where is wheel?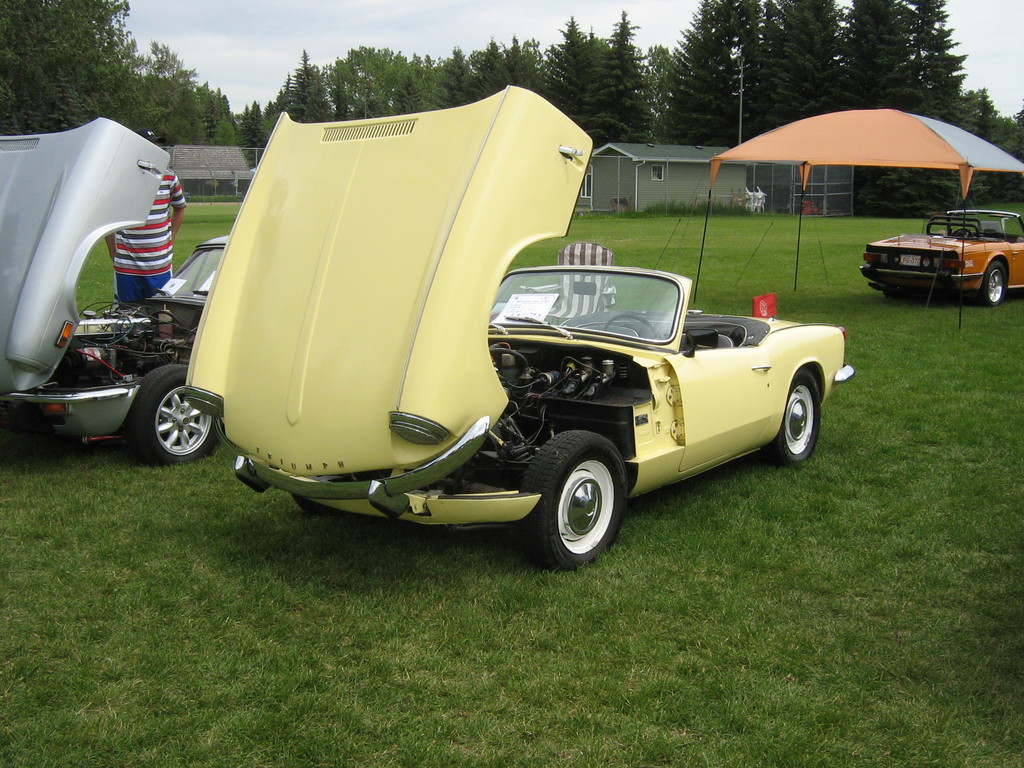
pyautogui.locateOnScreen(599, 311, 668, 346).
